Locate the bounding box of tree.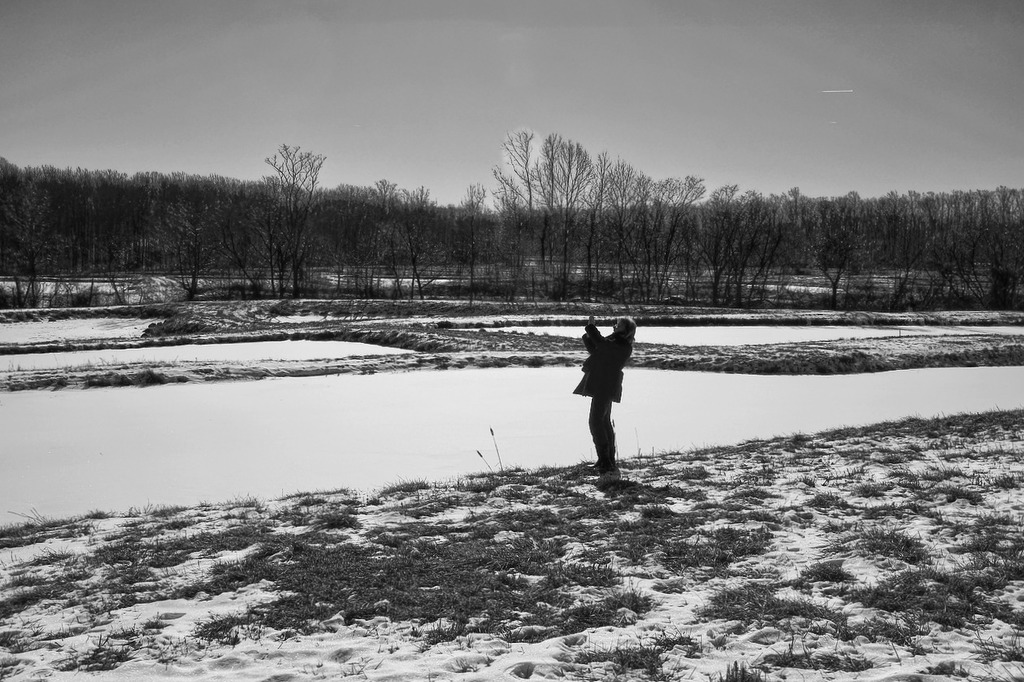
Bounding box: pyautogui.locateOnScreen(269, 145, 341, 314).
